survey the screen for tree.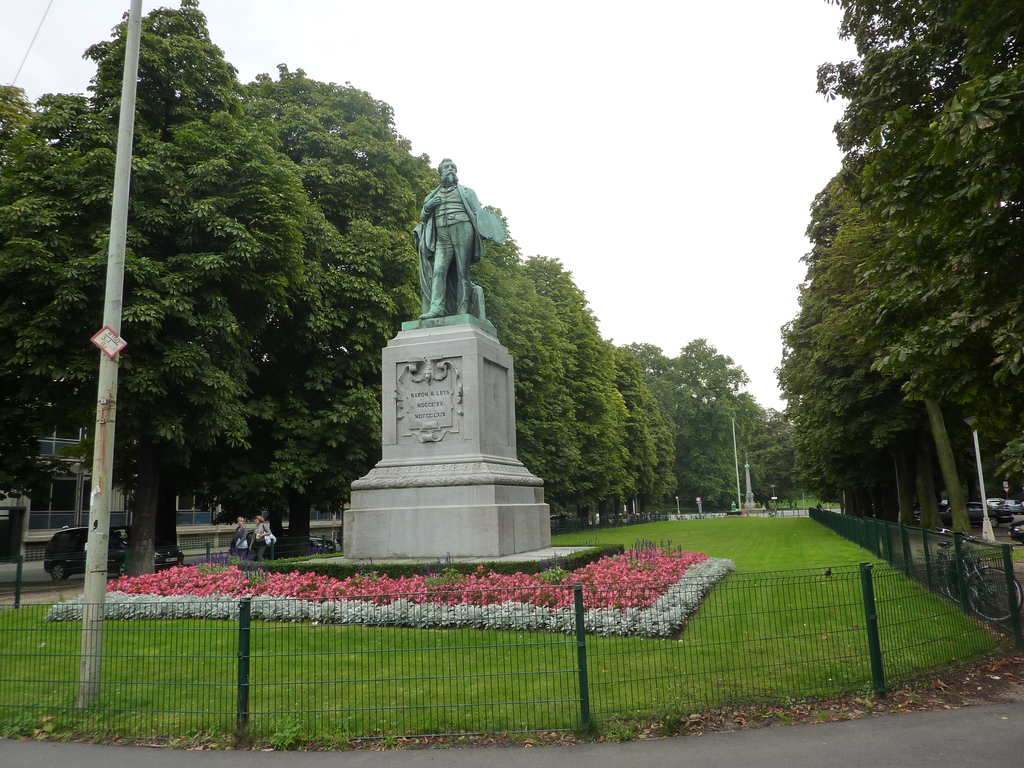
Survey found: crop(0, 0, 249, 561).
